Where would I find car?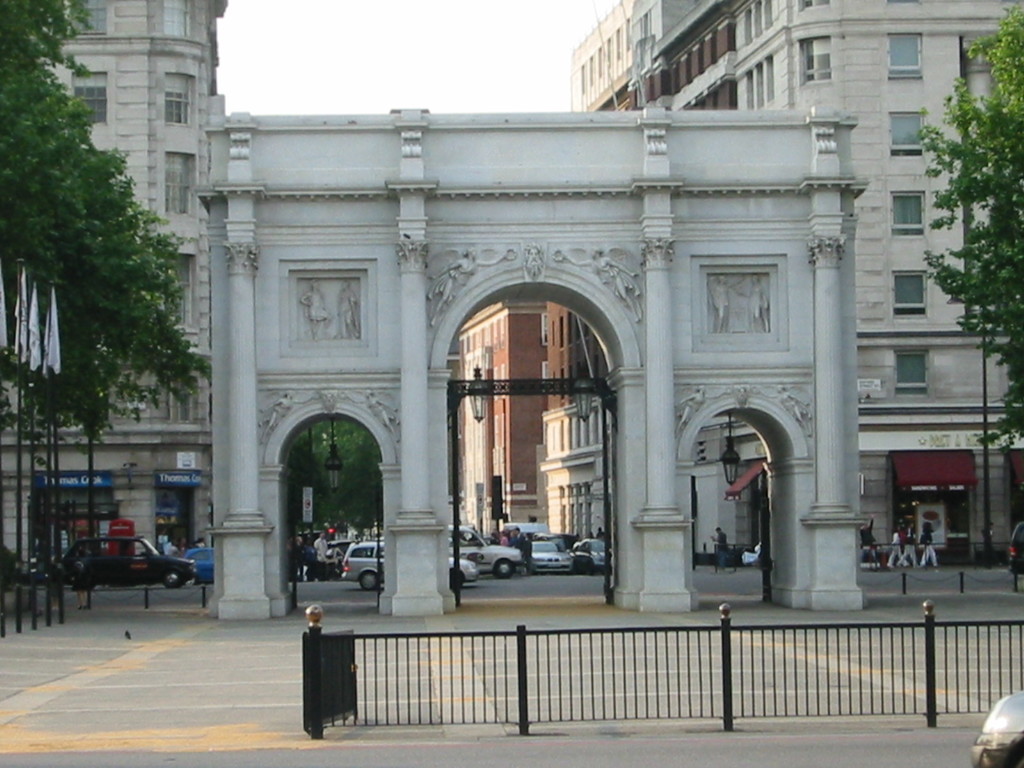
At pyautogui.locateOnScreen(1, 541, 17, 580).
